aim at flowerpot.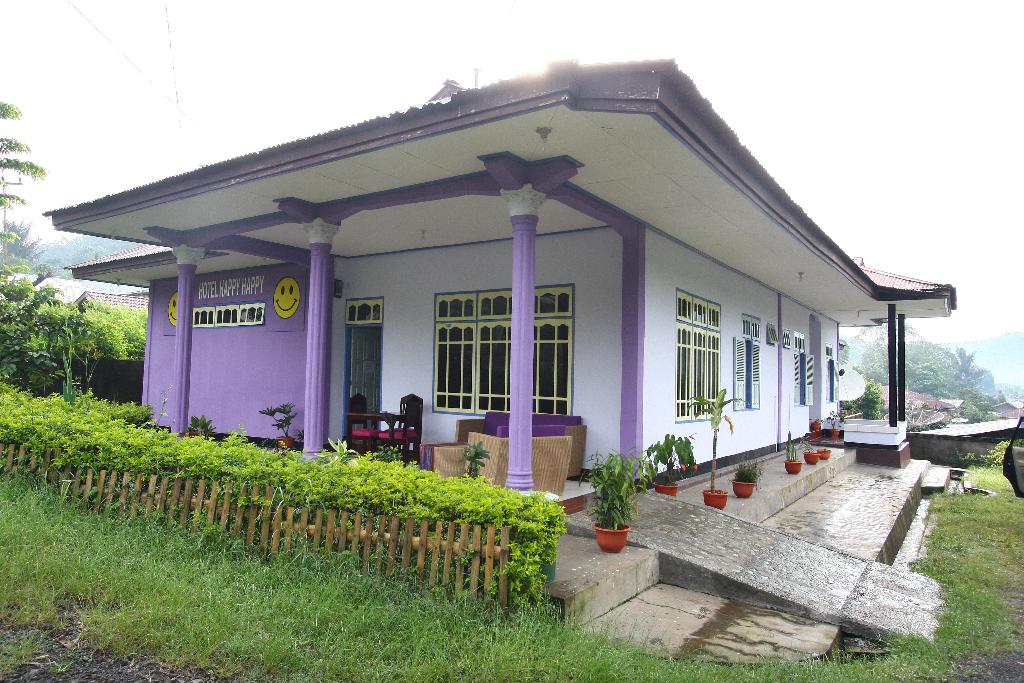
Aimed at [left=583, top=453, right=664, bottom=565].
